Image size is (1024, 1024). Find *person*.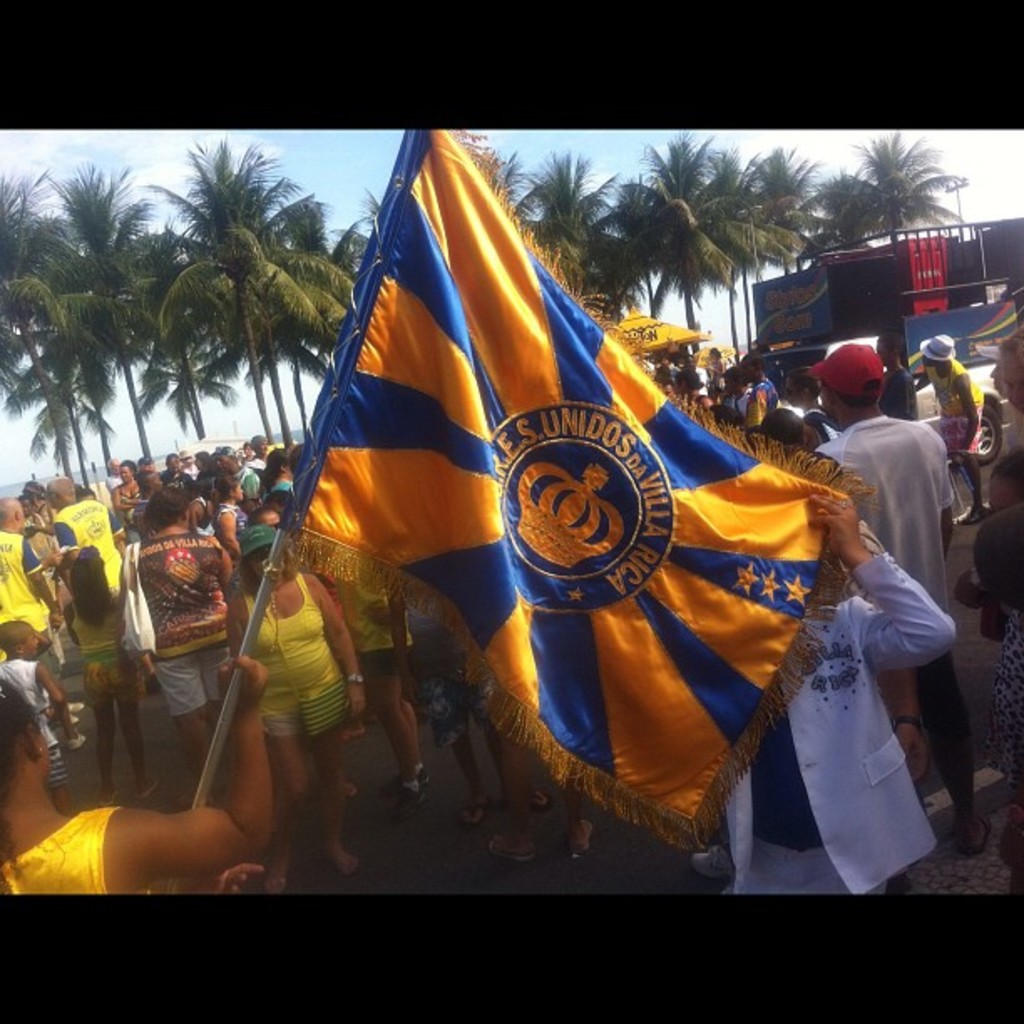
bbox=[910, 323, 982, 542].
